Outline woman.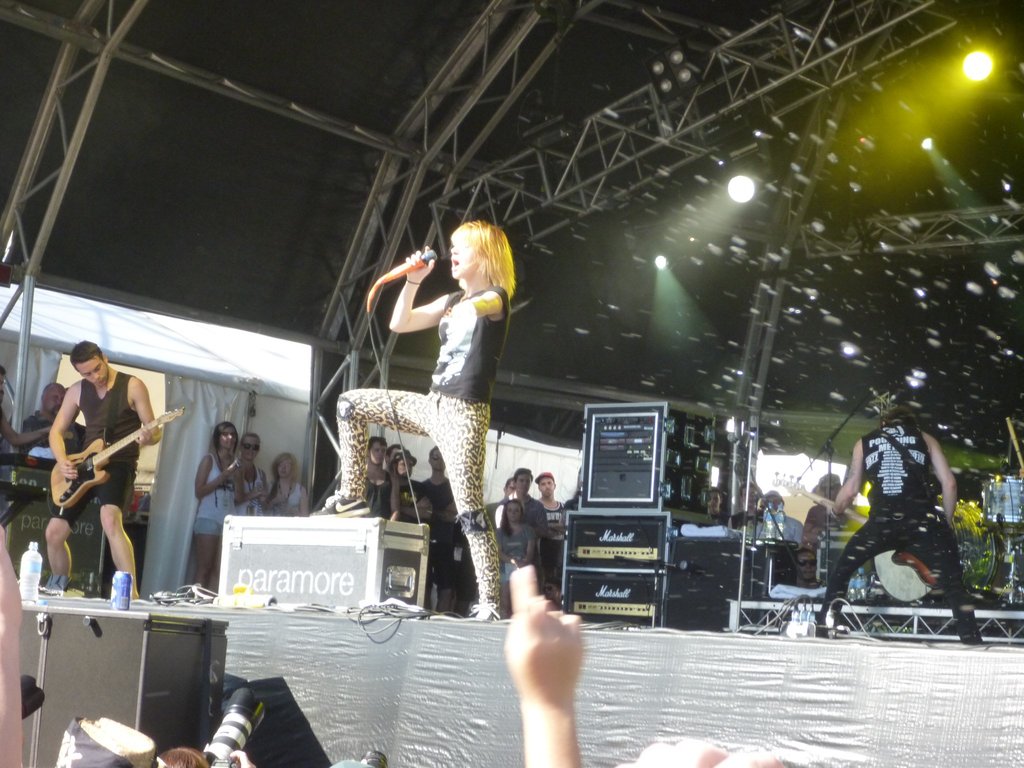
Outline: {"left": 341, "top": 216, "right": 522, "bottom": 607}.
